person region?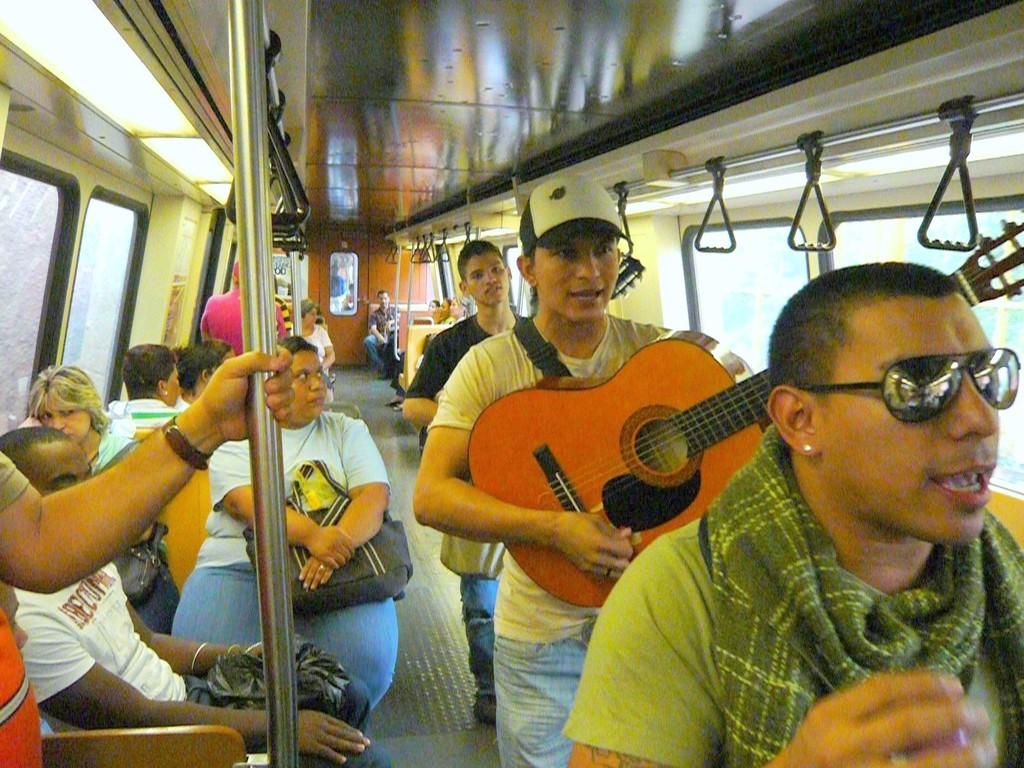
locate(204, 252, 276, 346)
